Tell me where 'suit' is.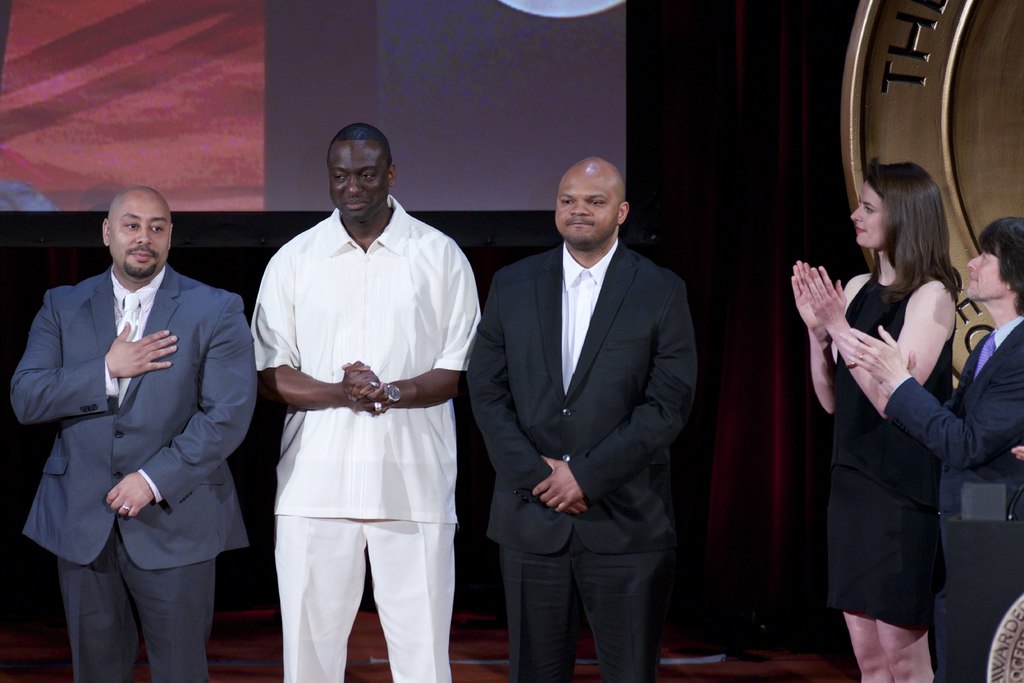
'suit' is at 474, 140, 710, 682.
